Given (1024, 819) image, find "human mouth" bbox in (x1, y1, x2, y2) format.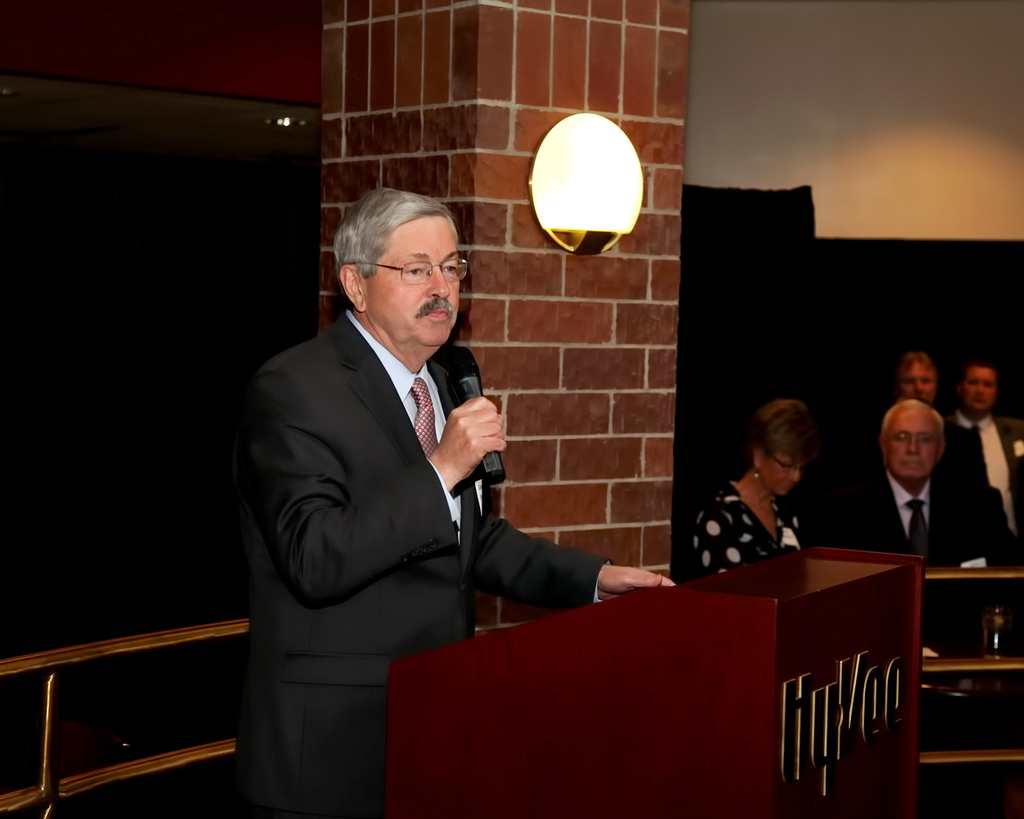
(782, 486, 791, 488).
